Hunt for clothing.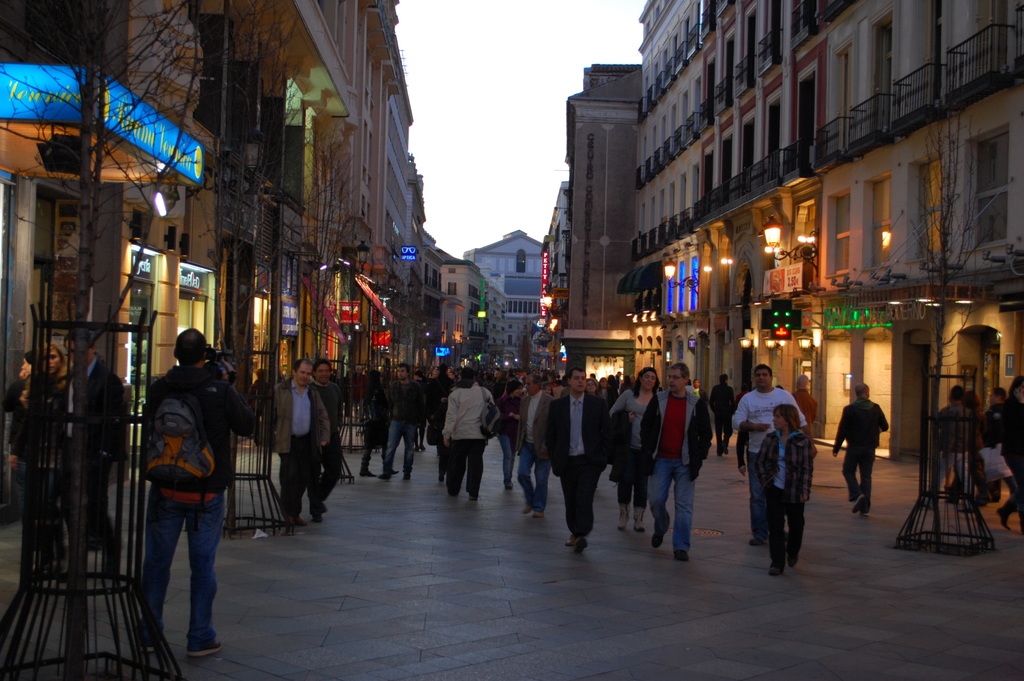
Hunted down at x1=609, y1=384, x2=664, y2=505.
